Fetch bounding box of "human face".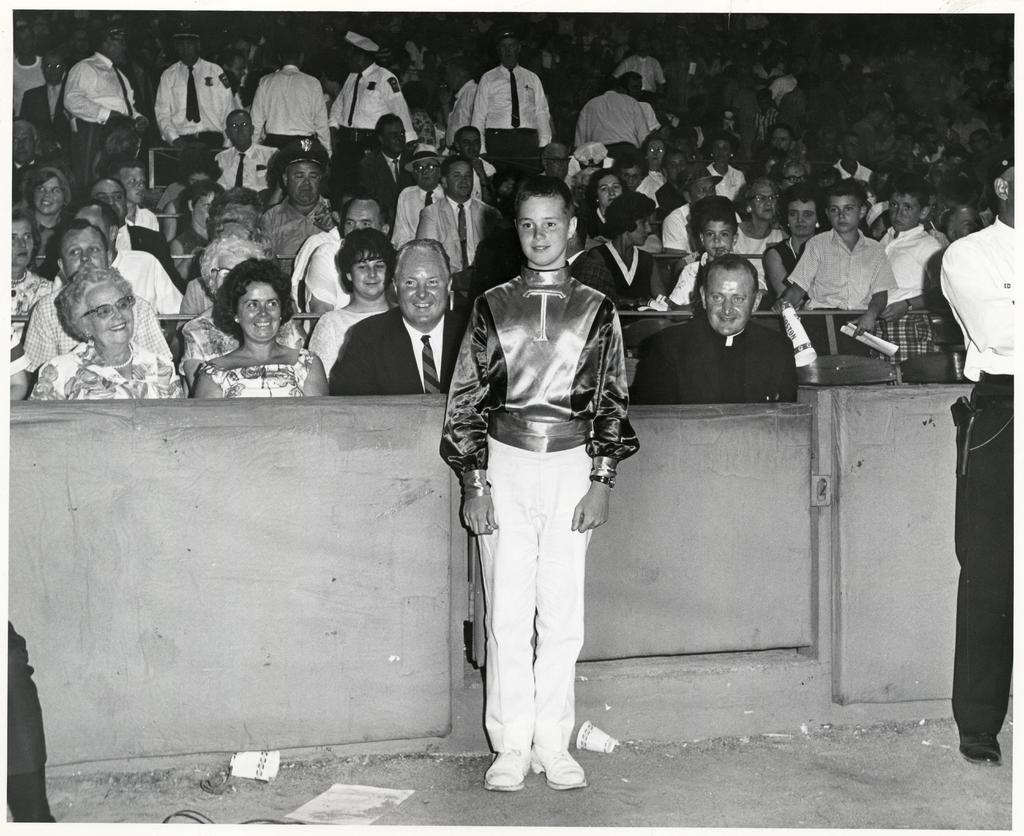
Bbox: crop(61, 229, 108, 279).
